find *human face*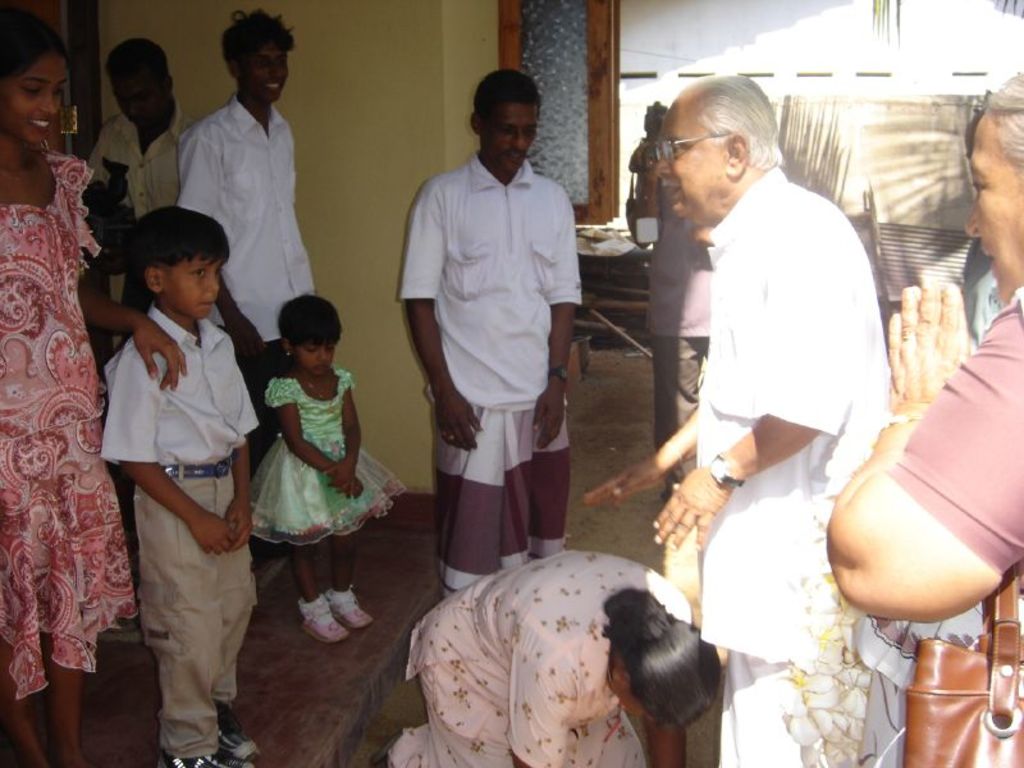
(x1=113, y1=72, x2=163, y2=123)
